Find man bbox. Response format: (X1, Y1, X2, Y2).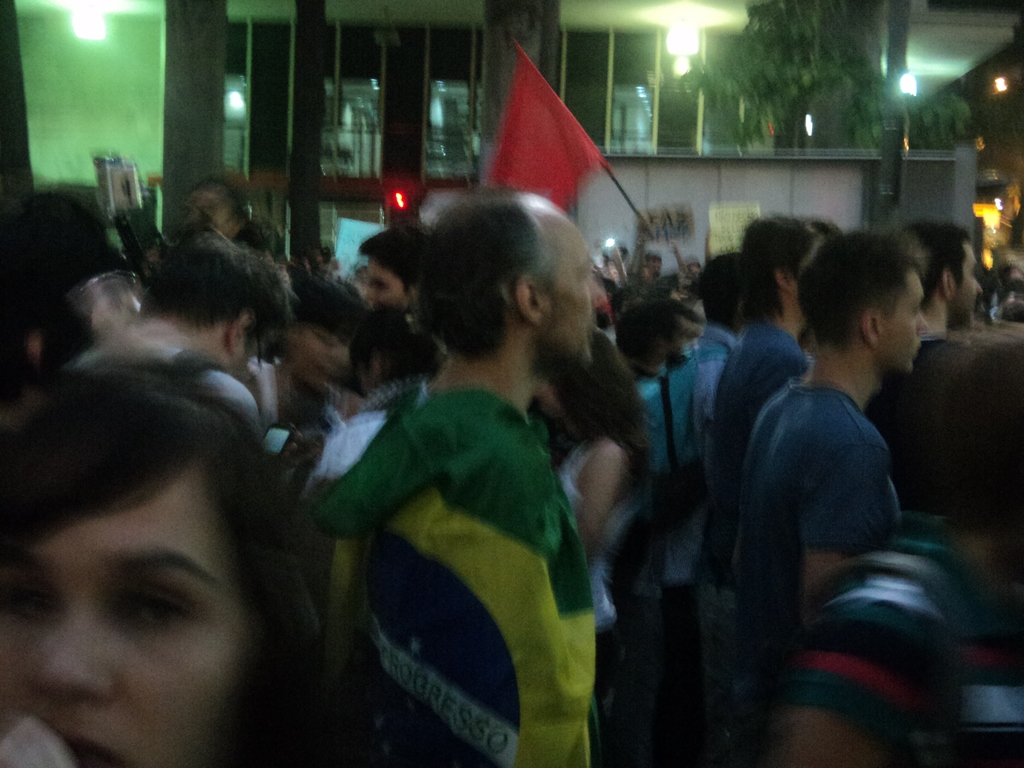
(868, 225, 985, 511).
